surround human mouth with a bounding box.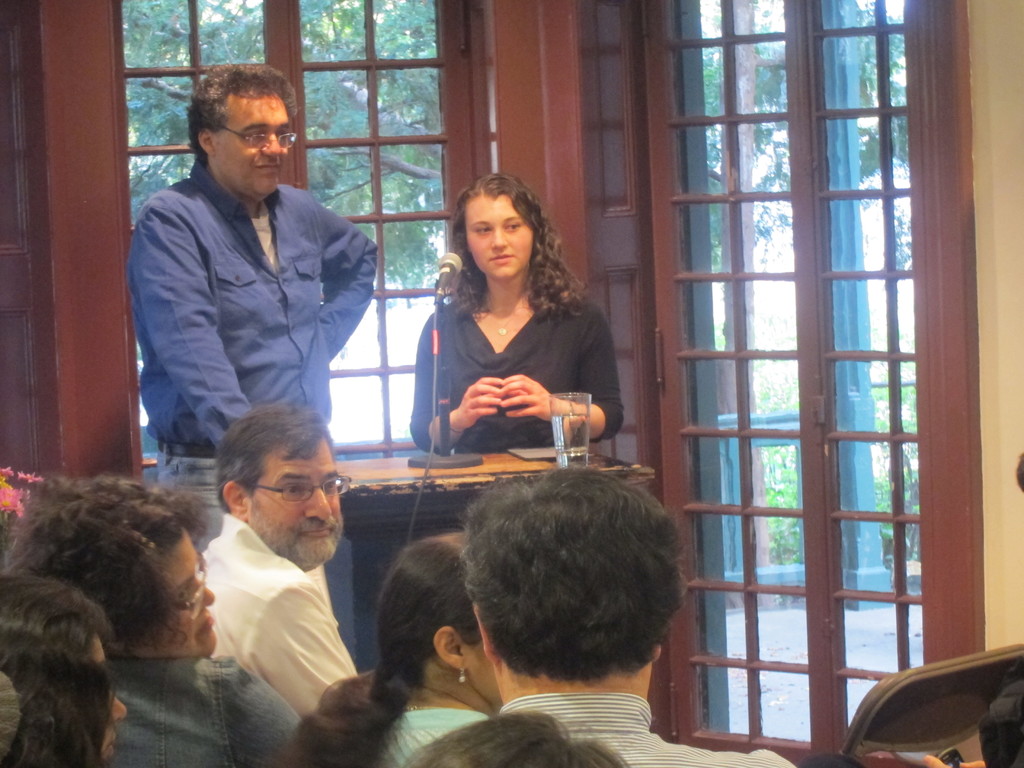
{"left": 103, "top": 728, "right": 112, "bottom": 755}.
